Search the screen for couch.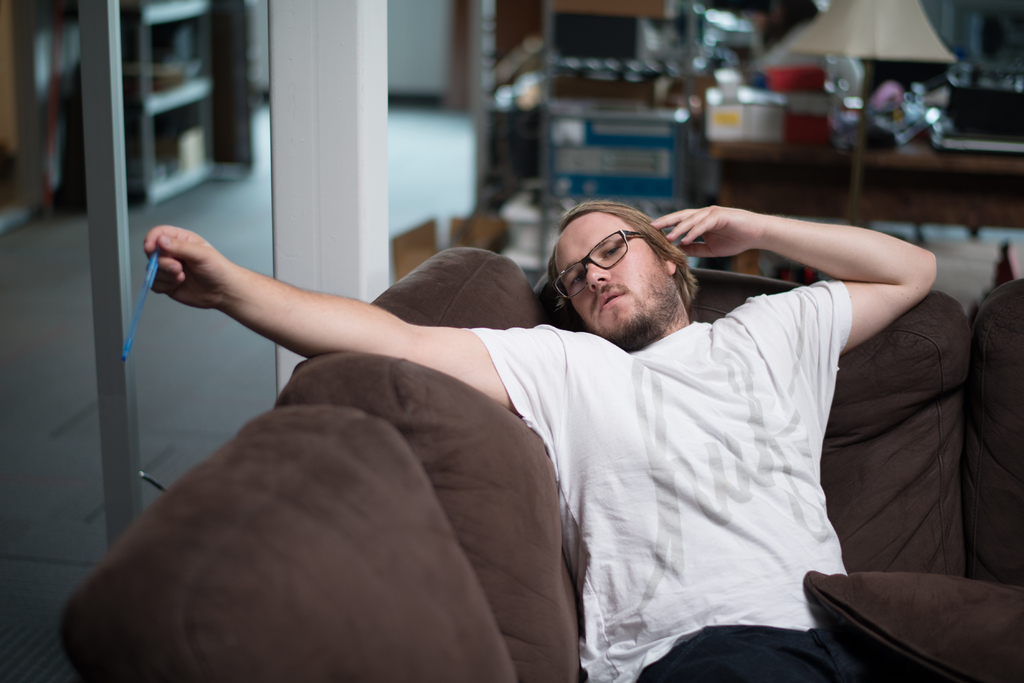
Found at <bbox>5, 197, 1023, 682</bbox>.
